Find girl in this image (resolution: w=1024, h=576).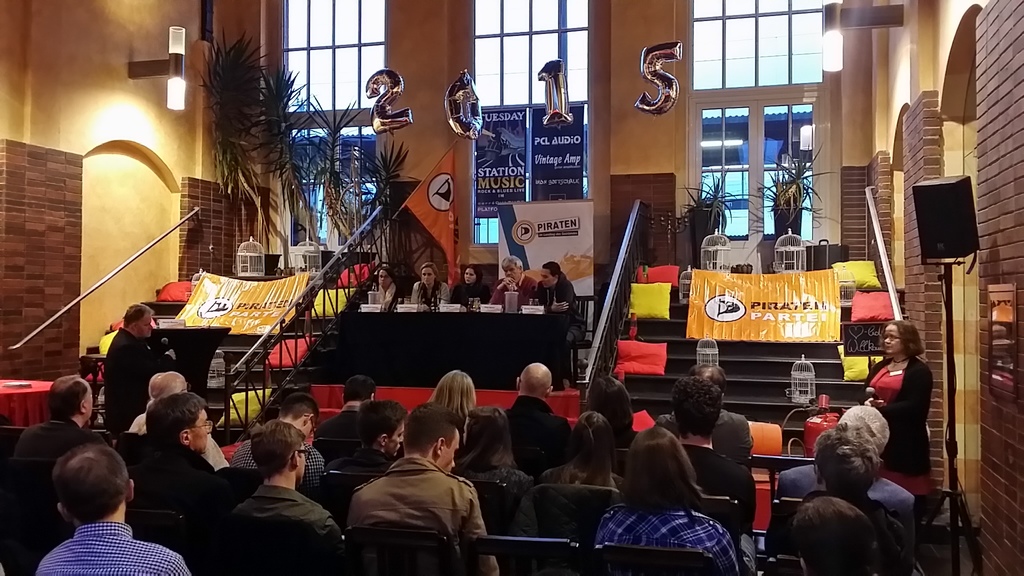
Rect(410, 260, 450, 305).
